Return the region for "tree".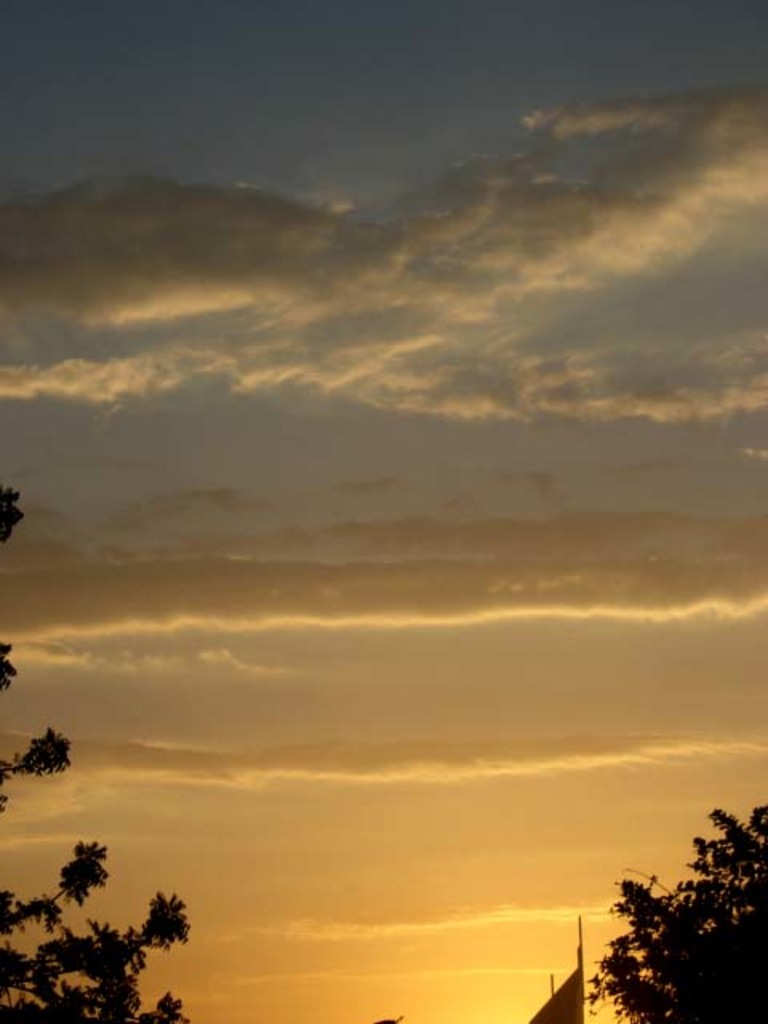
l=0, t=488, r=190, b=1022.
